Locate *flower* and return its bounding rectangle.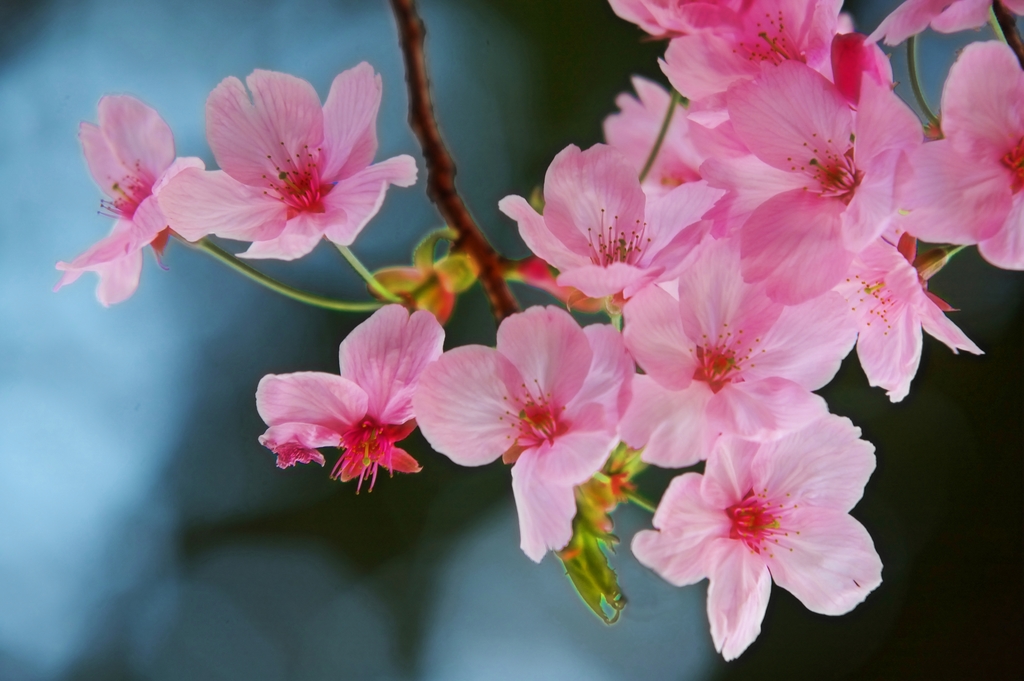
box(904, 35, 1023, 264).
